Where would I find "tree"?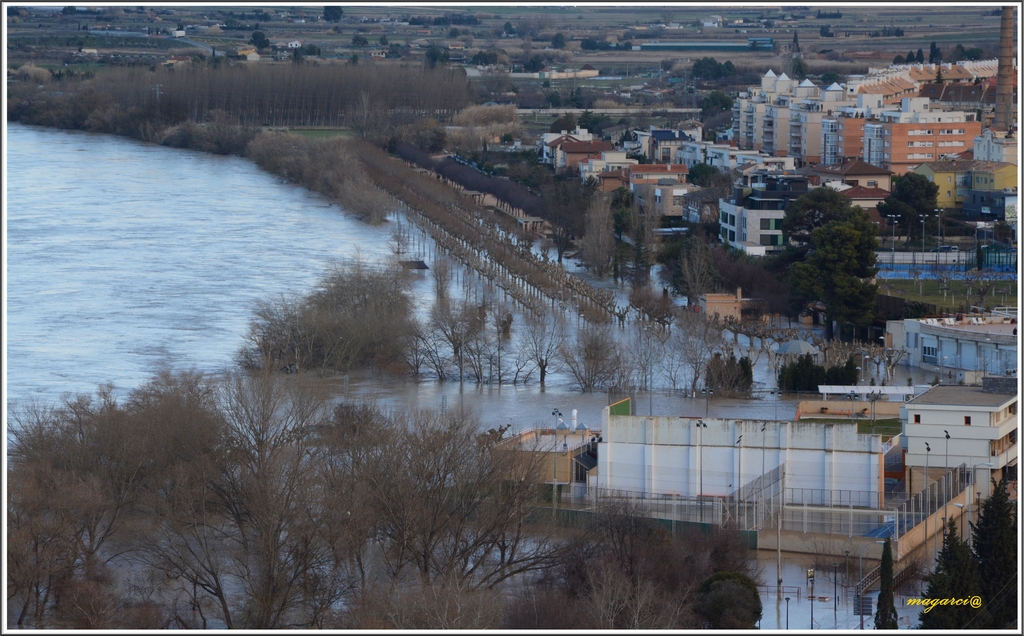
At 885,170,943,219.
